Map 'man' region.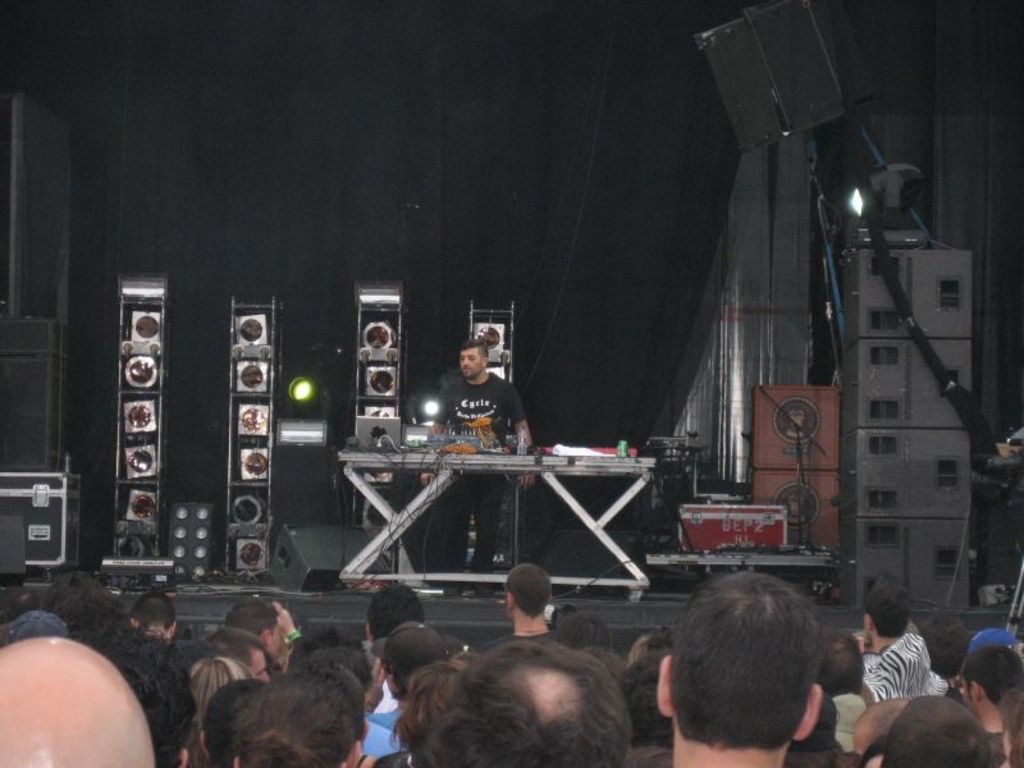
Mapped to 385/663/463/767.
